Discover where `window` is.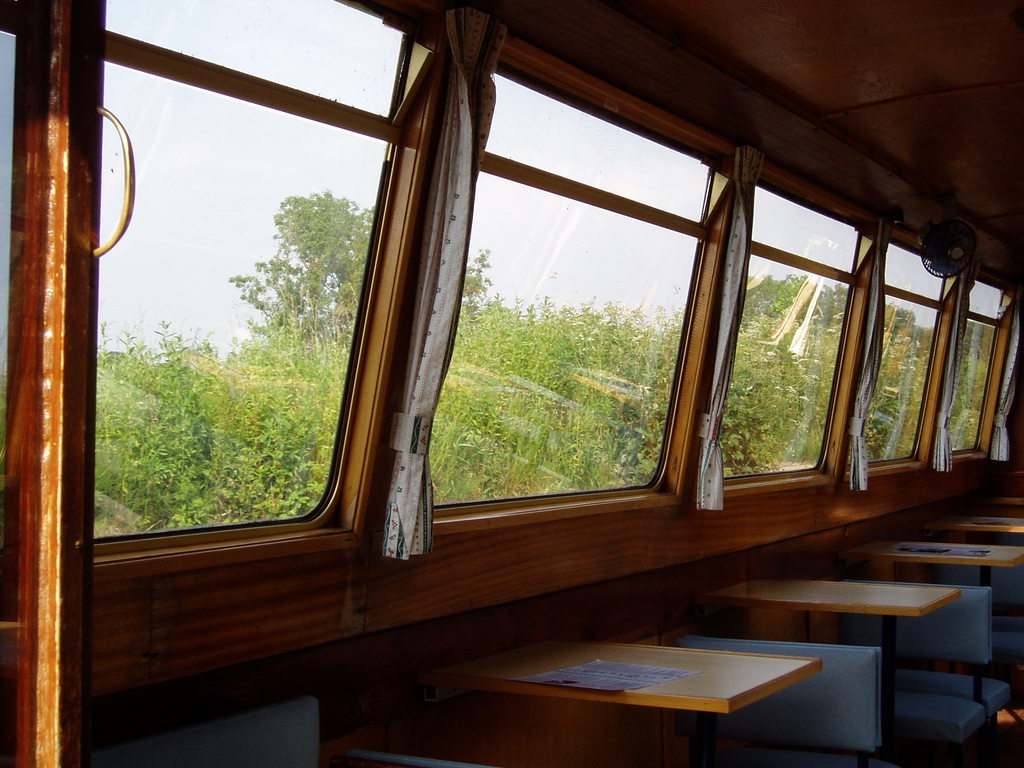
Discovered at detection(856, 245, 950, 472).
